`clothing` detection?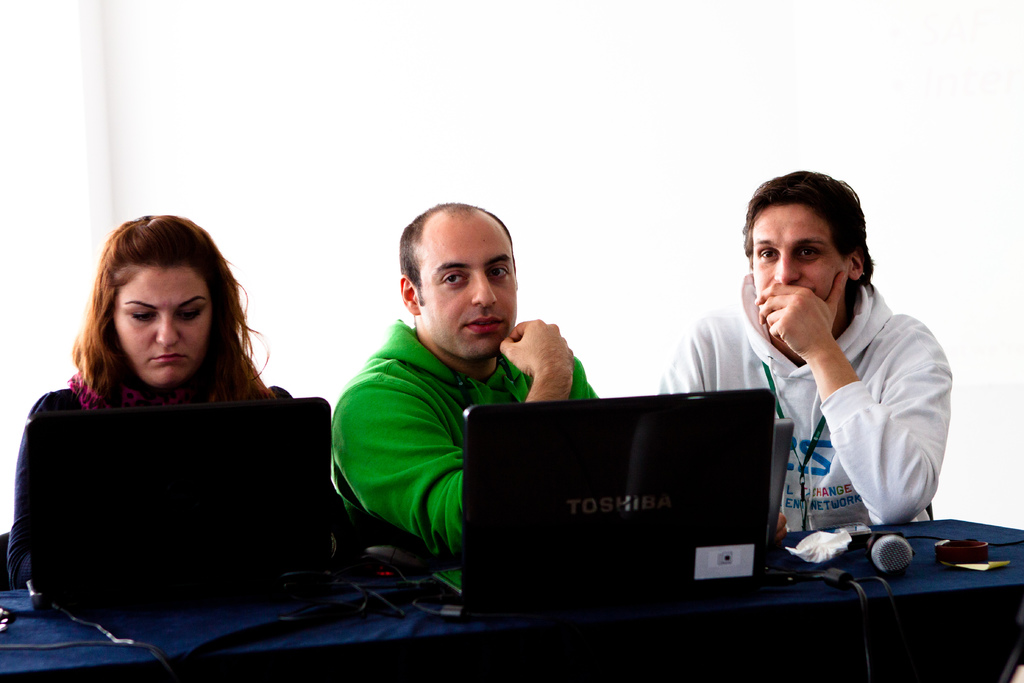
[7,358,278,586]
